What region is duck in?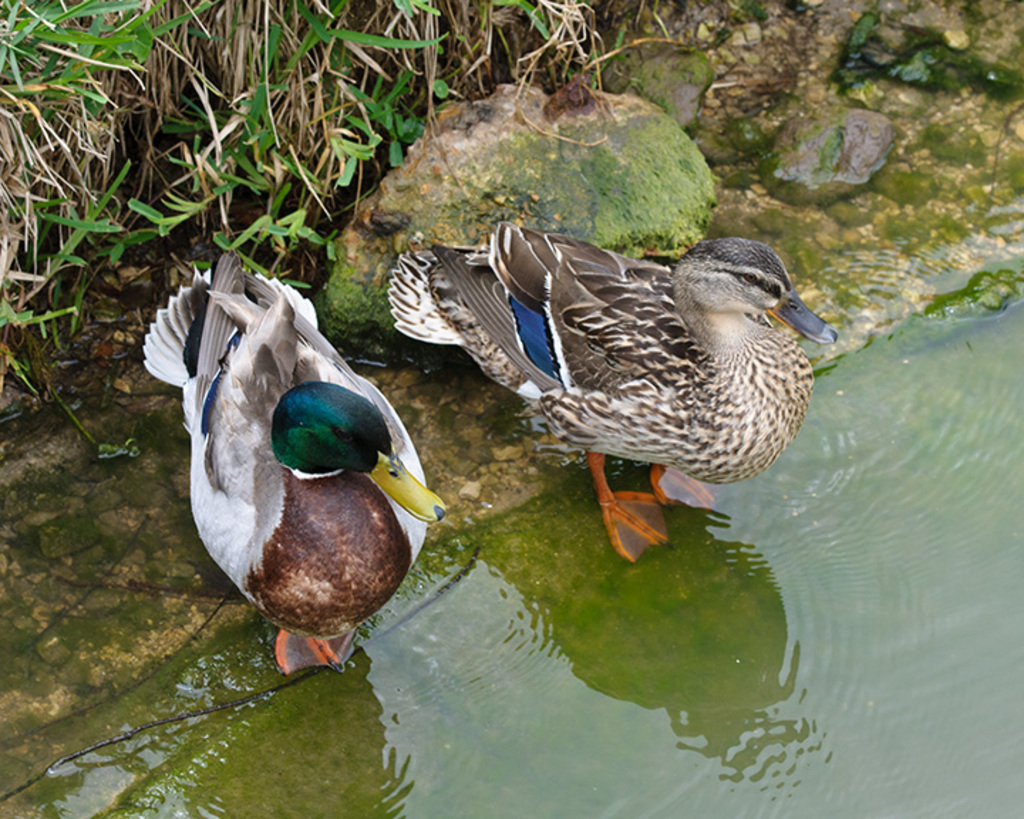
l=138, t=250, r=448, b=670.
